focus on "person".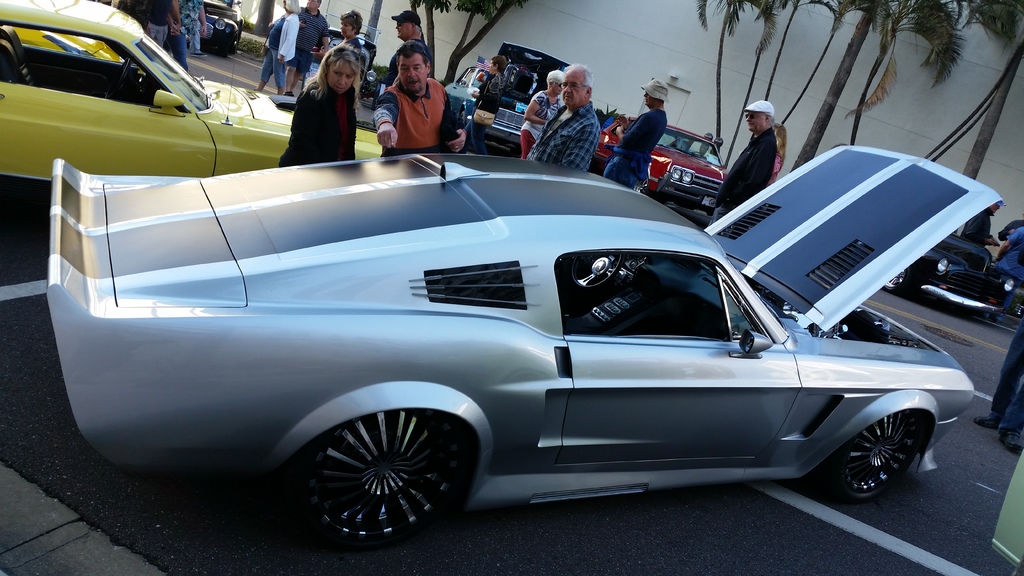
Focused at bbox(528, 56, 593, 171).
